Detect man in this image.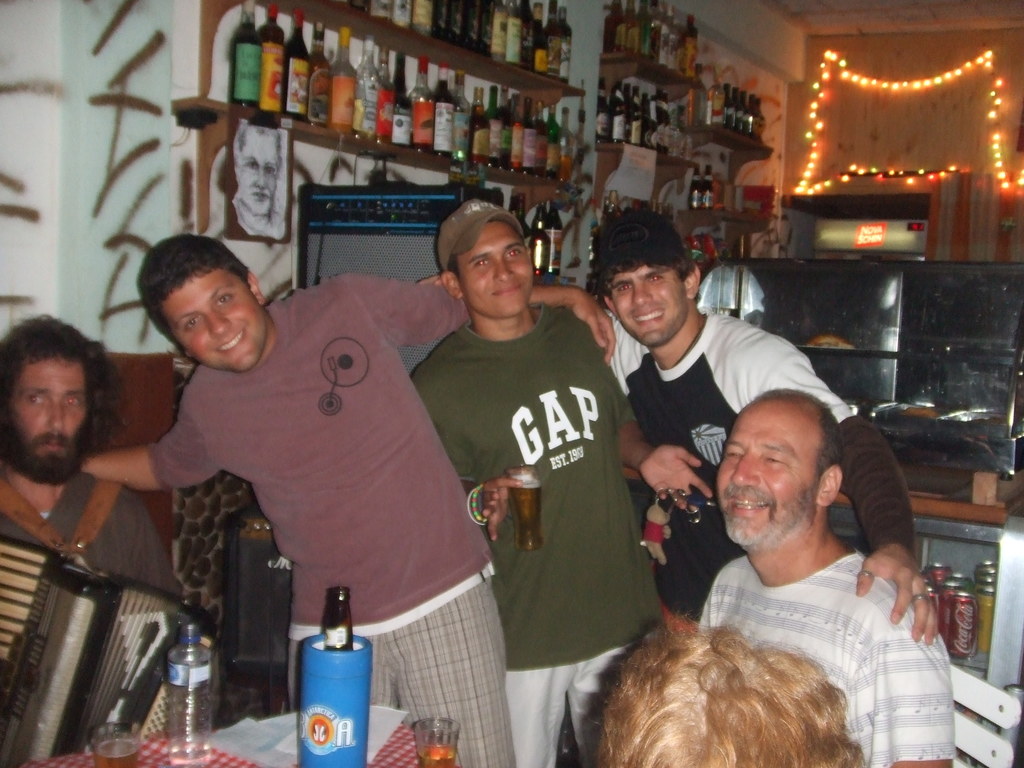
Detection: [0,315,181,767].
